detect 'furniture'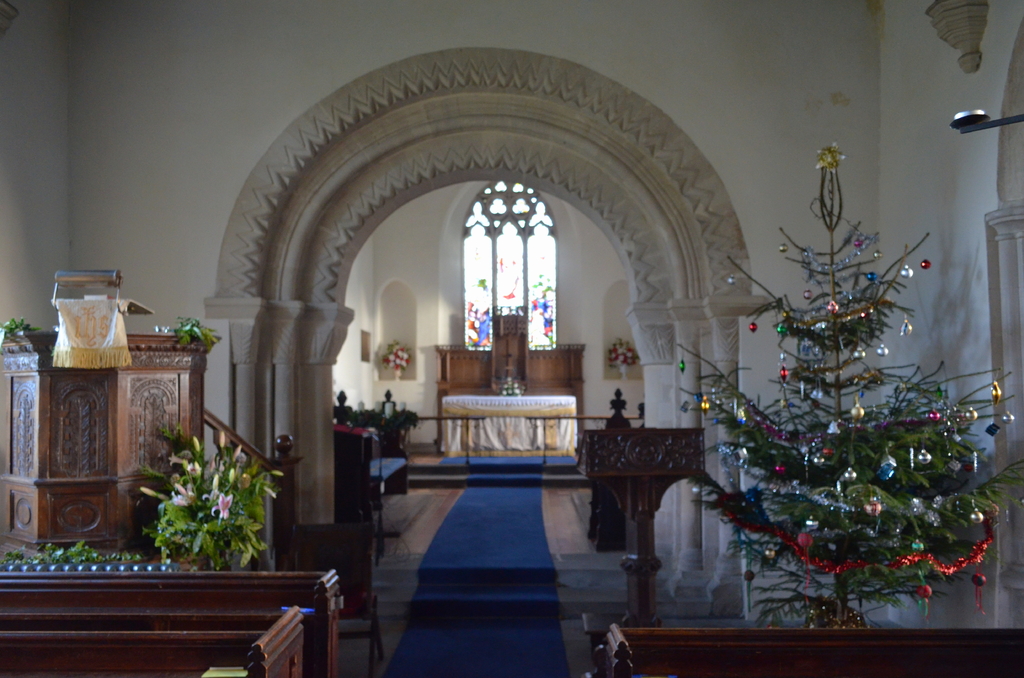
{"left": 578, "top": 611, "right": 624, "bottom": 677}
